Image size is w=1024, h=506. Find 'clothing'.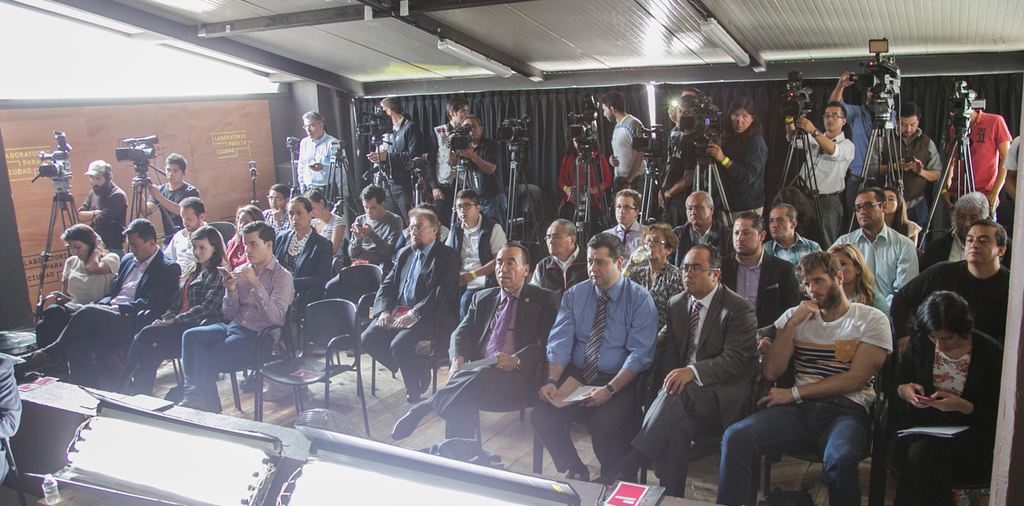
[x1=607, y1=220, x2=646, y2=261].
